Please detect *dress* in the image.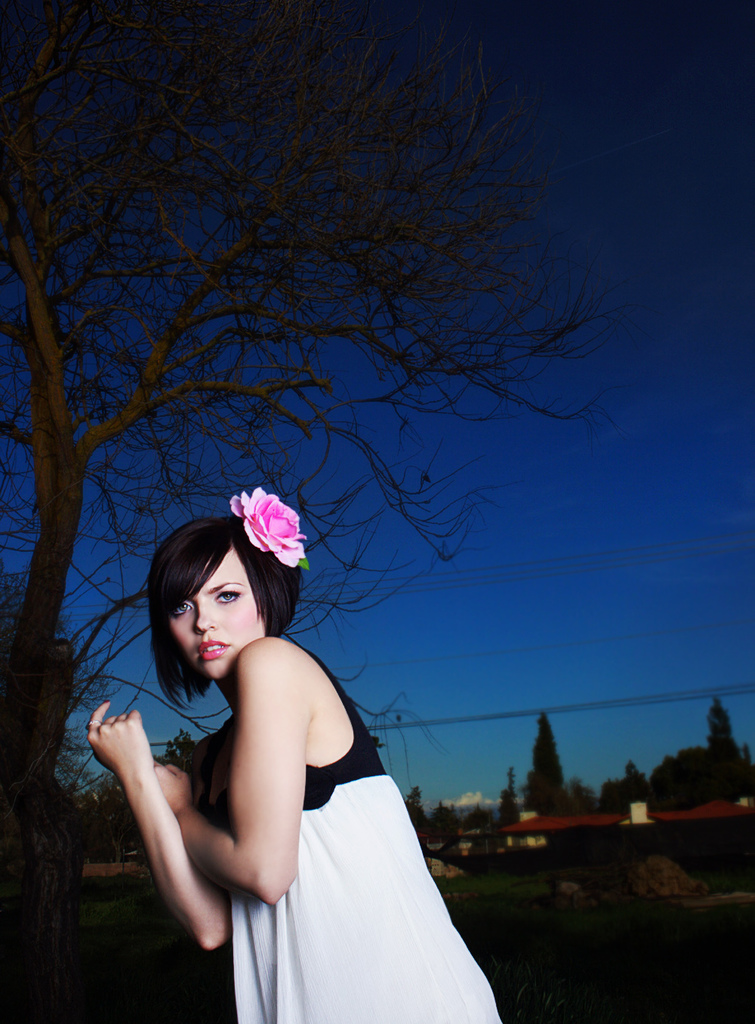
[left=190, top=638, right=501, bottom=1023].
